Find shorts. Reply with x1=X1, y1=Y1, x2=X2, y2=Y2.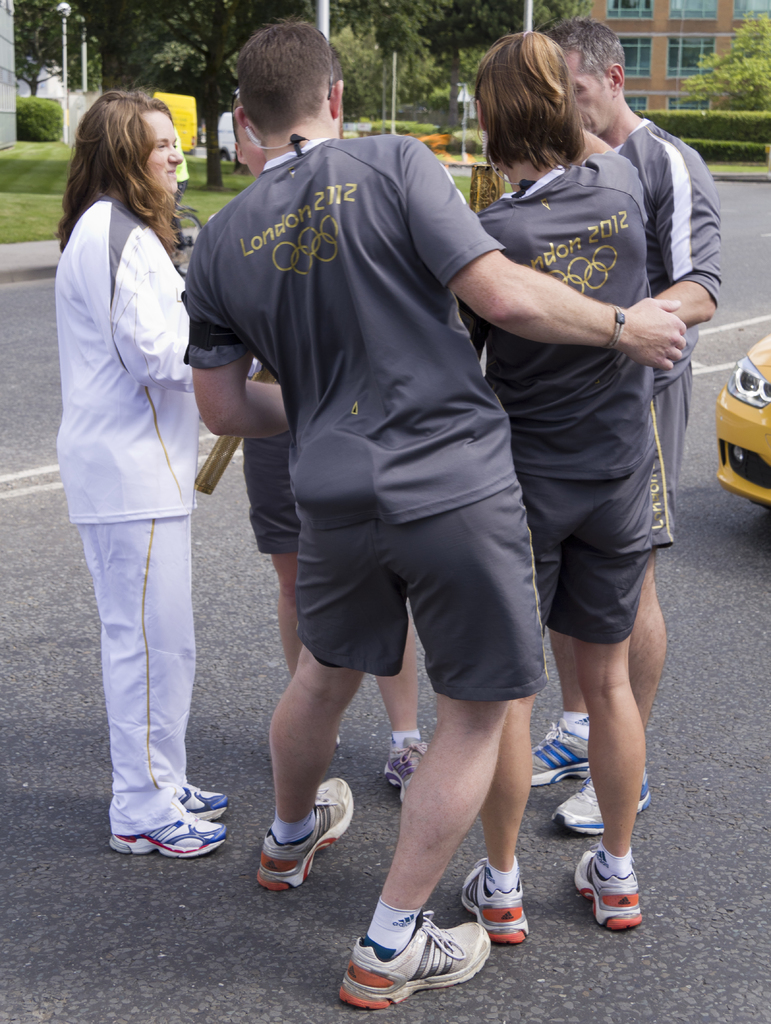
x1=647, y1=375, x2=691, y2=515.
